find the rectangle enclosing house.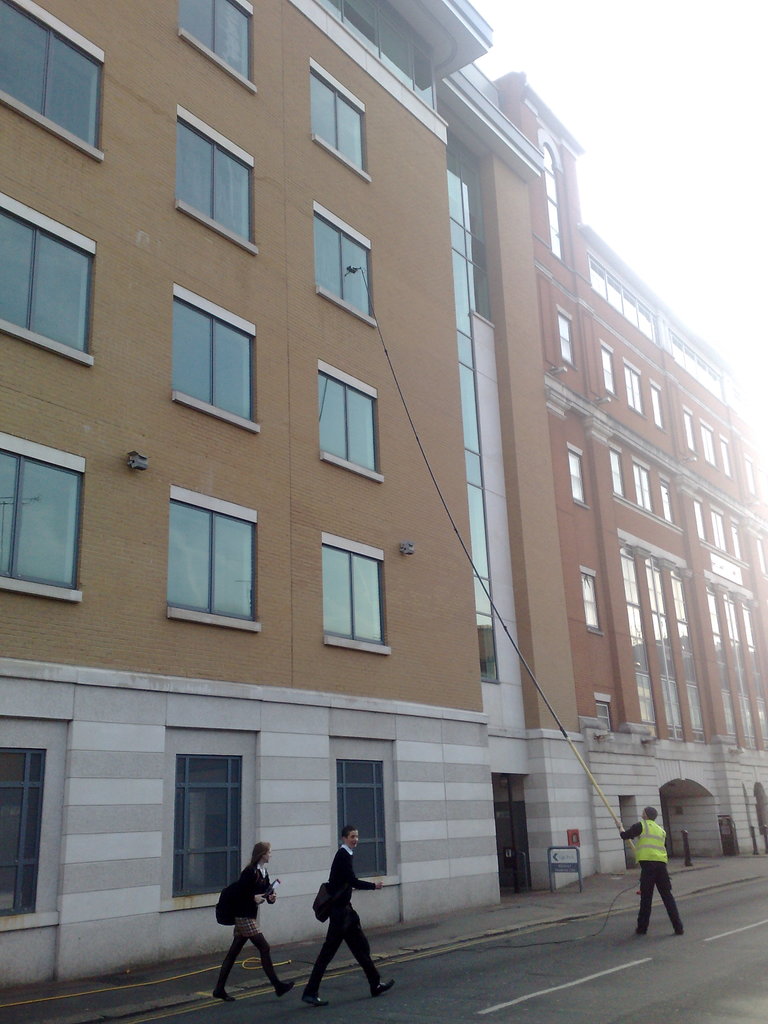
pyautogui.locateOnScreen(0, 0, 497, 1000).
